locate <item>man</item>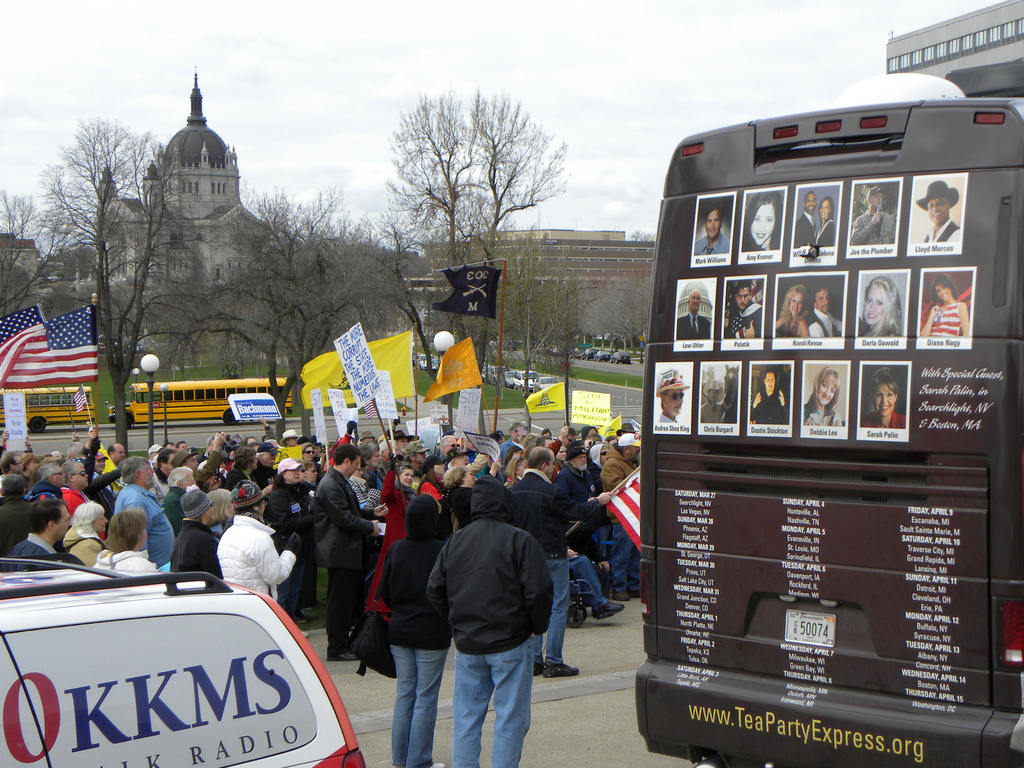
left=419, top=477, right=561, bottom=753
